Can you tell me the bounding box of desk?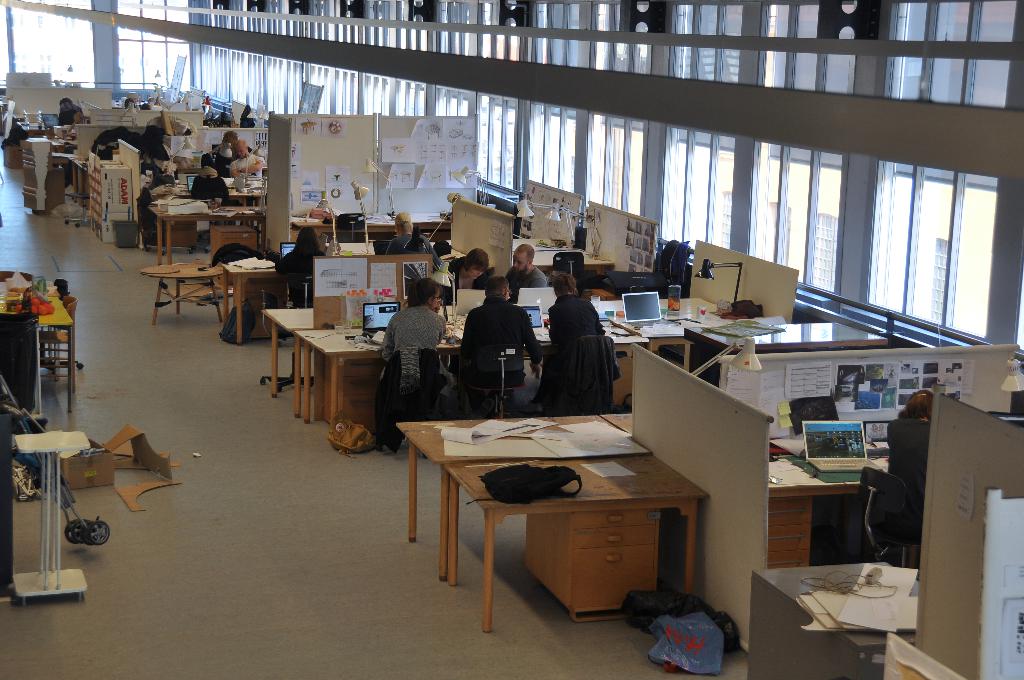
[452,426,710,639].
